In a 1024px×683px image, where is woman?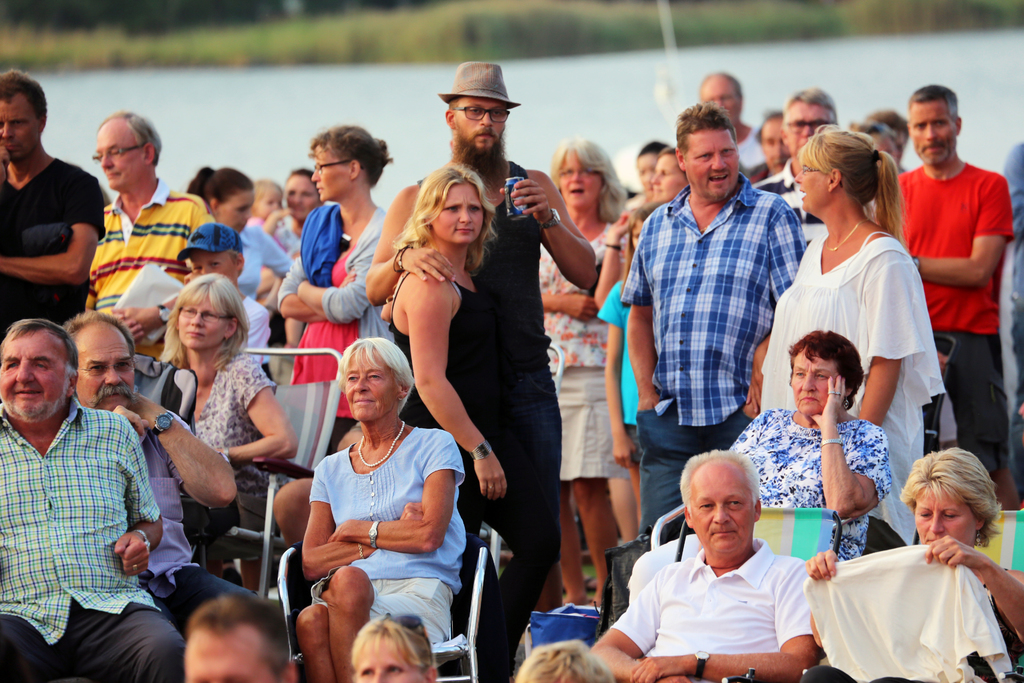
655:152:687:207.
